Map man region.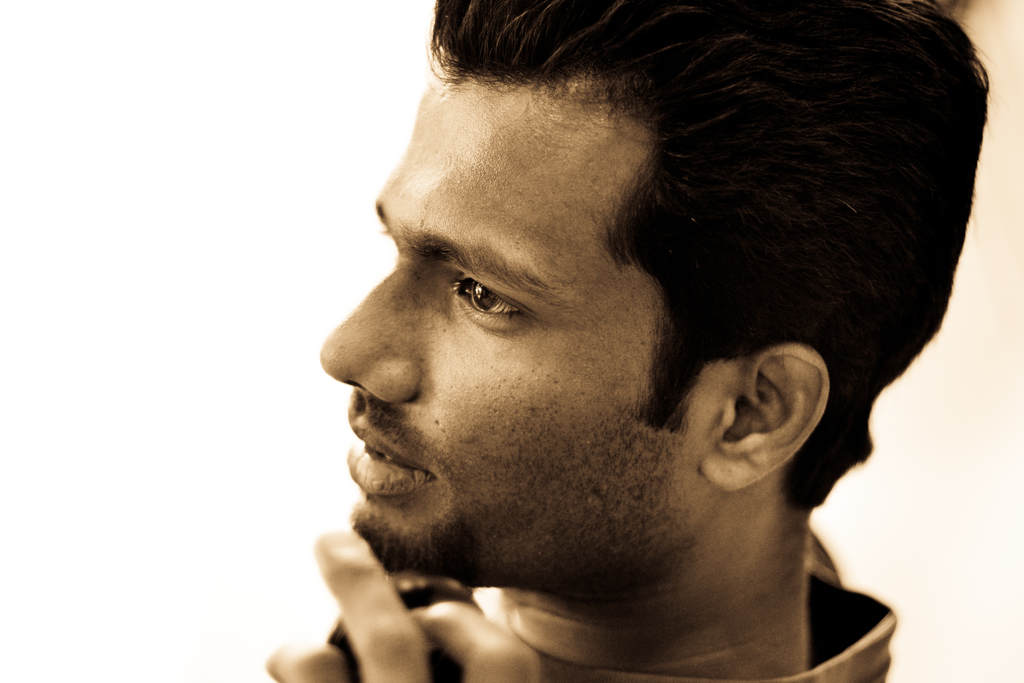
Mapped to (left=197, top=35, right=1023, bottom=679).
